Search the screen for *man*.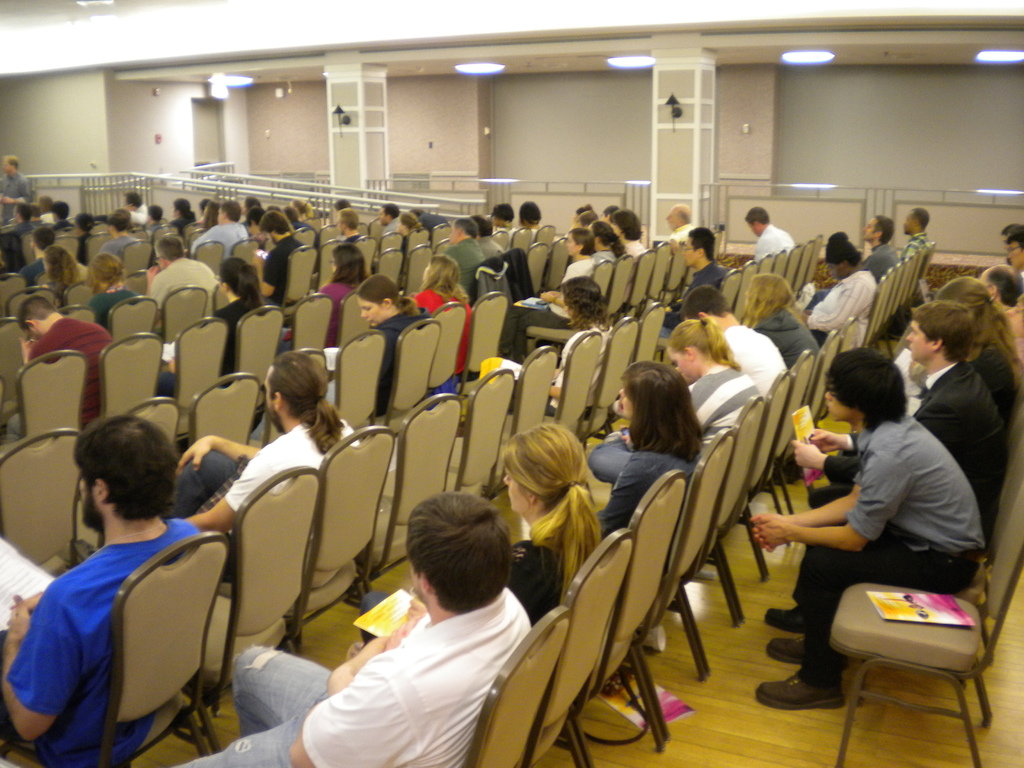
Found at <box>673,284,787,392</box>.
